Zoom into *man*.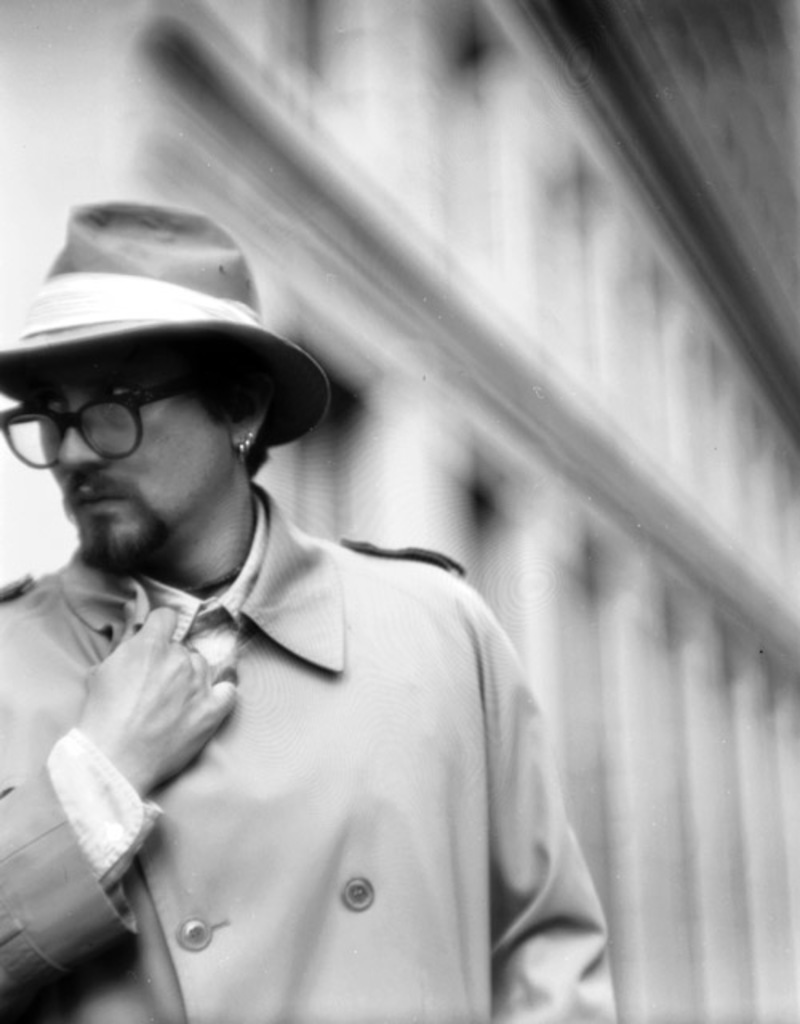
Zoom target: <bbox>0, 197, 618, 1022</bbox>.
